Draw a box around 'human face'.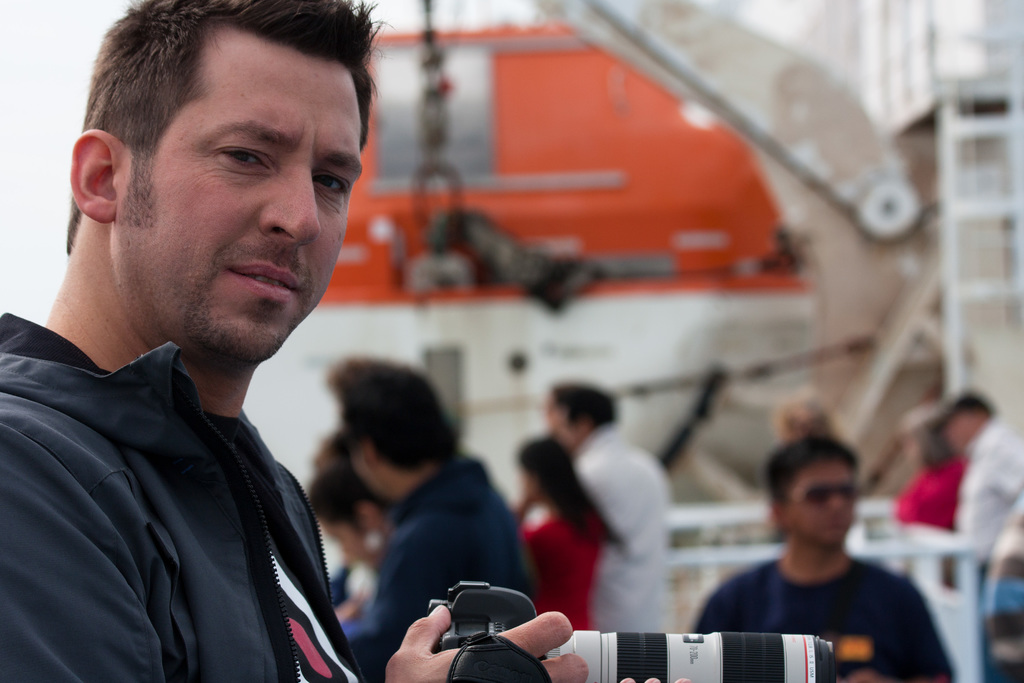
rect(315, 523, 374, 572).
